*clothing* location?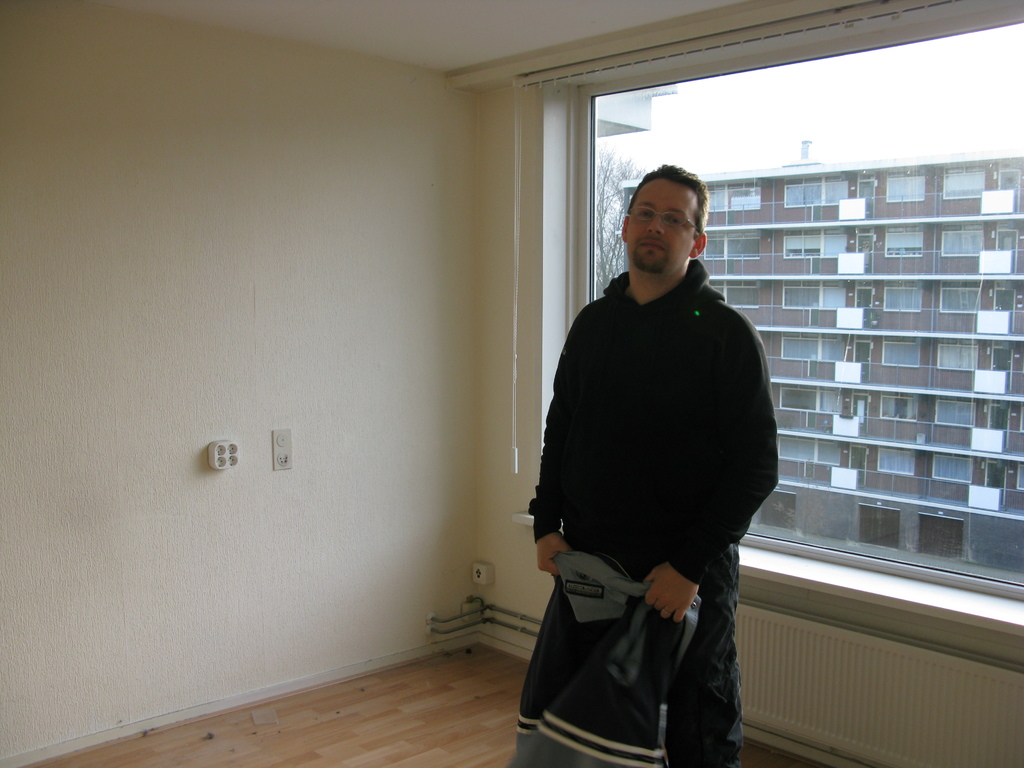
locate(508, 255, 776, 765)
